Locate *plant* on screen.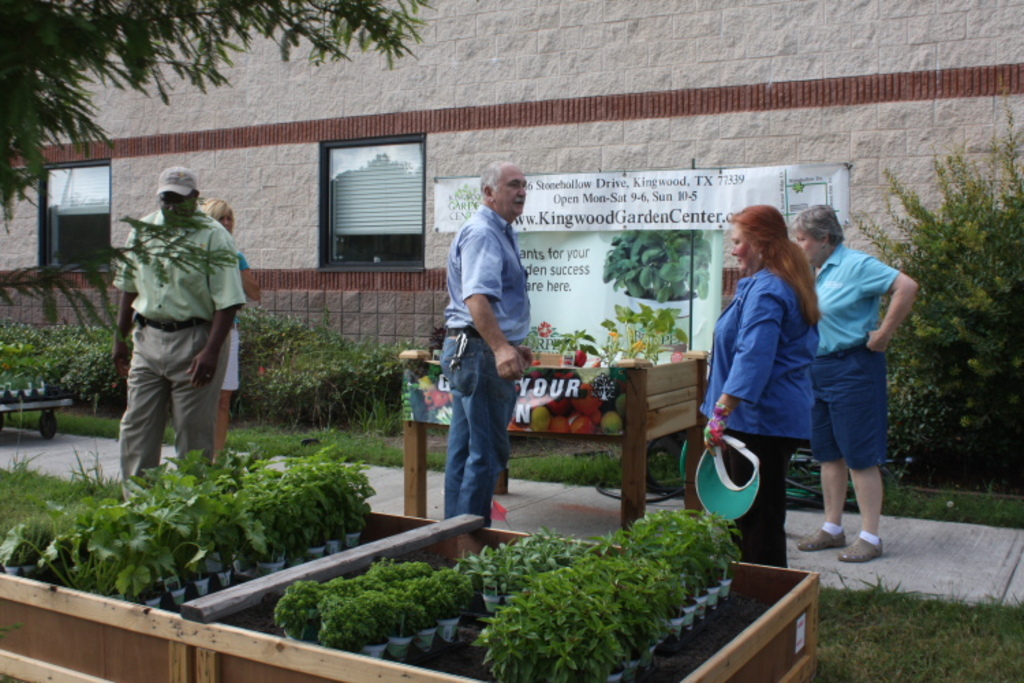
On screen at left=838, top=479, right=1023, bottom=529.
